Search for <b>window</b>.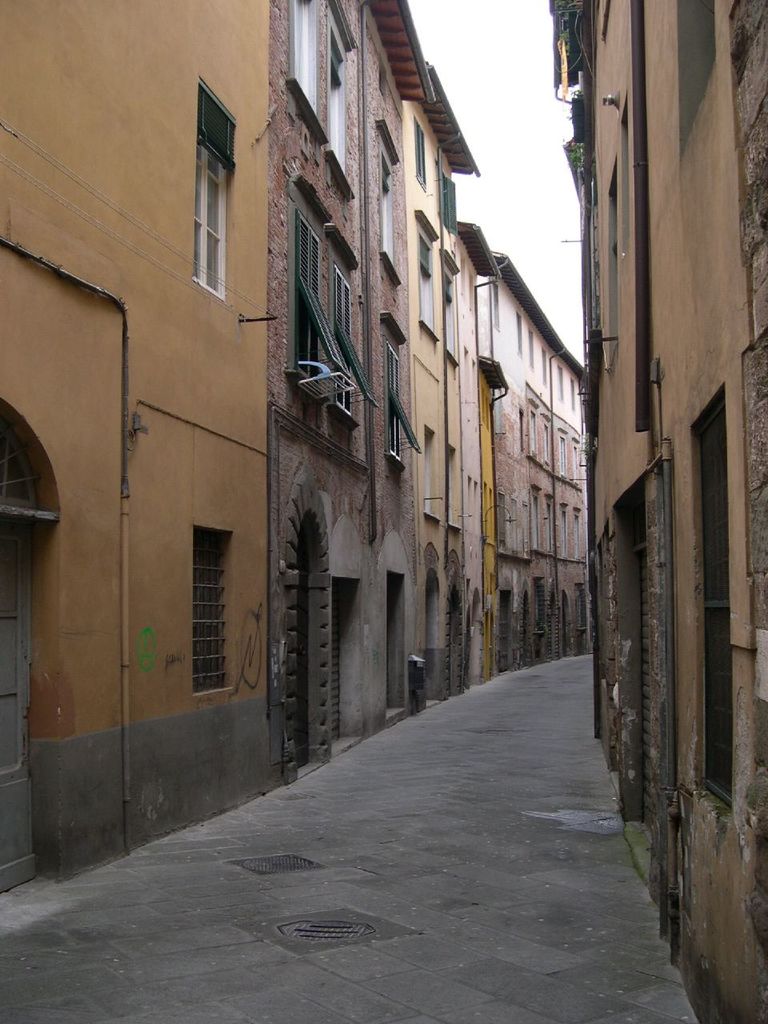
Found at detection(164, 485, 246, 730).
